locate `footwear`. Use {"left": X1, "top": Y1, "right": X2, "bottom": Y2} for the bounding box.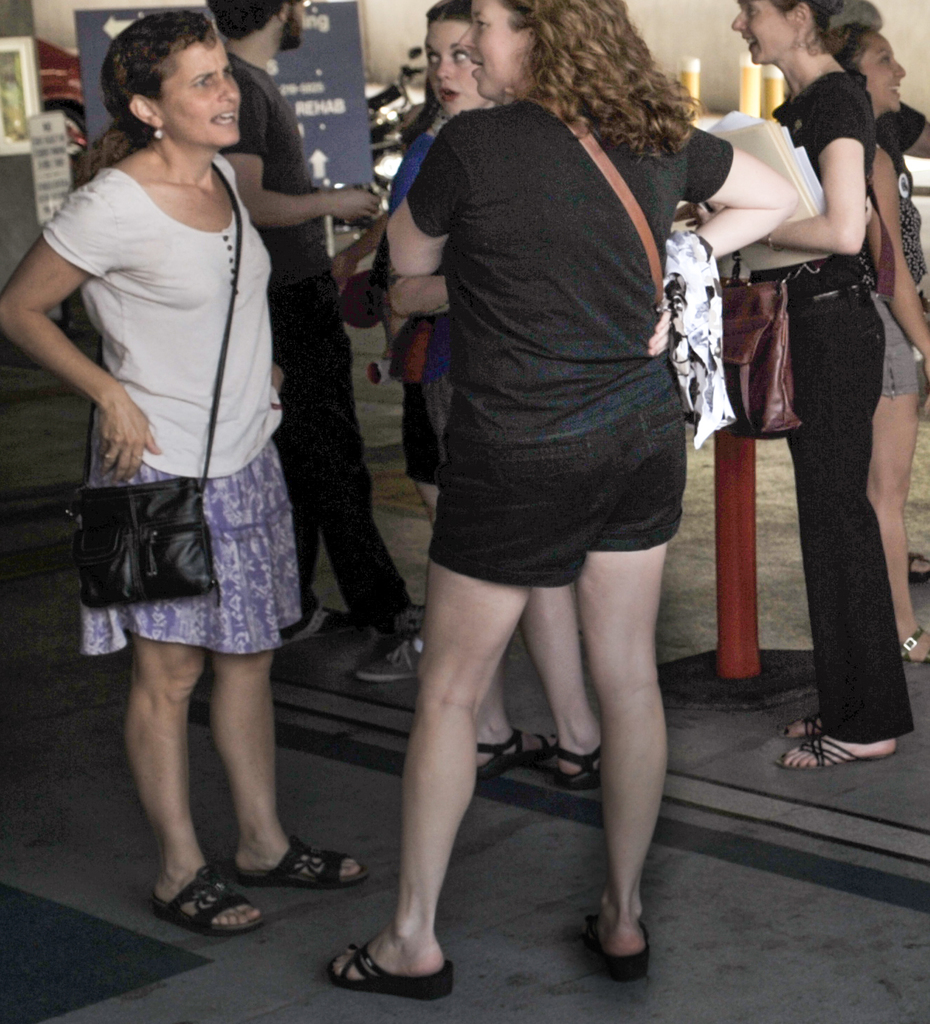
{"left": 772, "top": 729, "right": 886, "bottom": 772}.
